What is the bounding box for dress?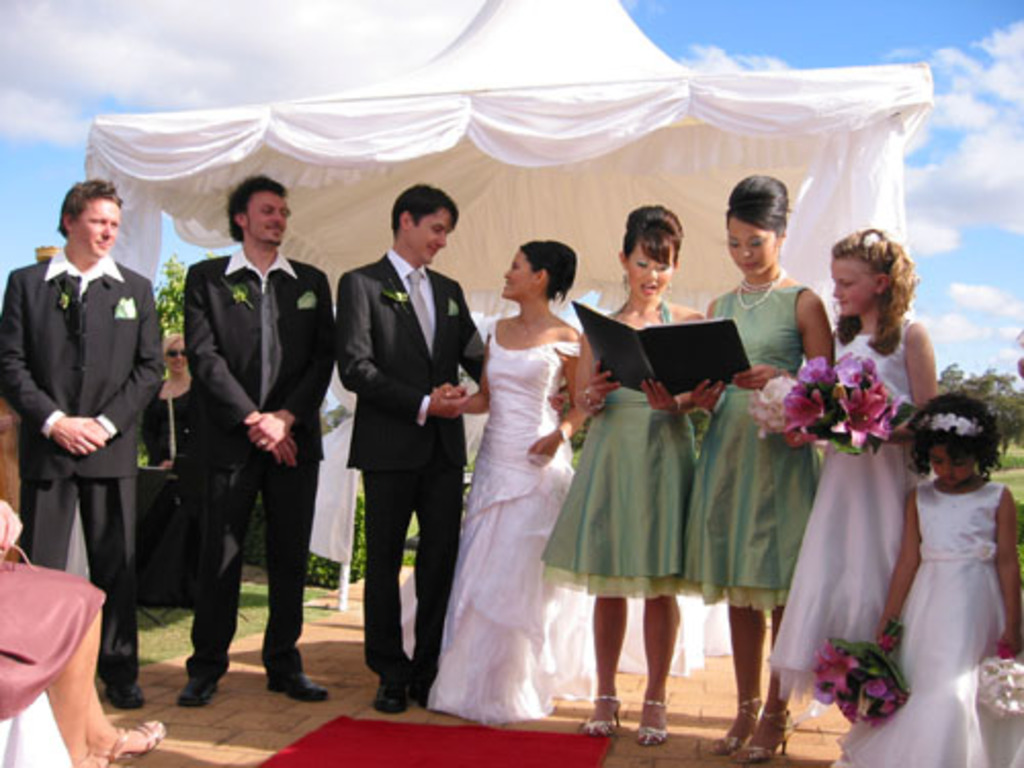
<box>426,317,600,727</box>.
